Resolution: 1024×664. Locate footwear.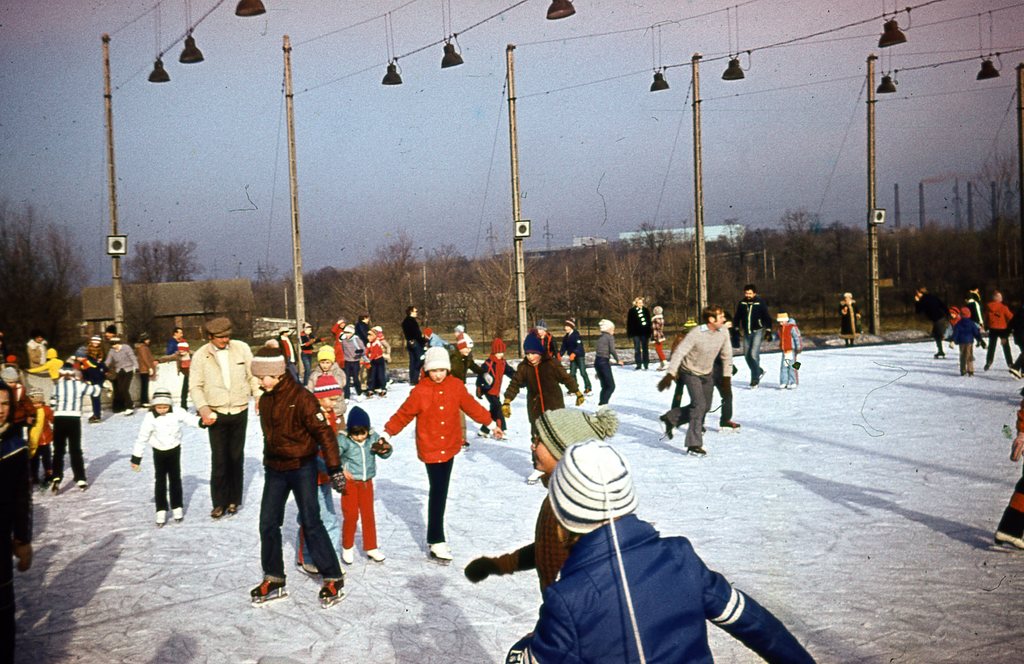
locate(340, 546, 353, 563).
